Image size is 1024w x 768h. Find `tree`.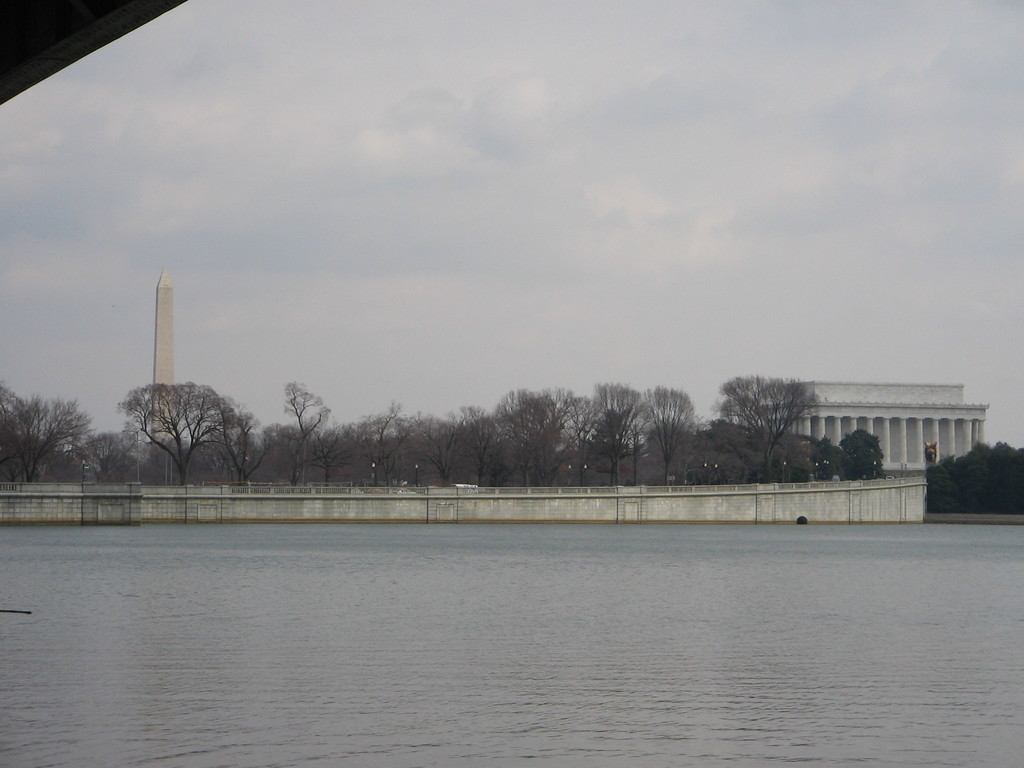
(348, 403, 406, 492).
